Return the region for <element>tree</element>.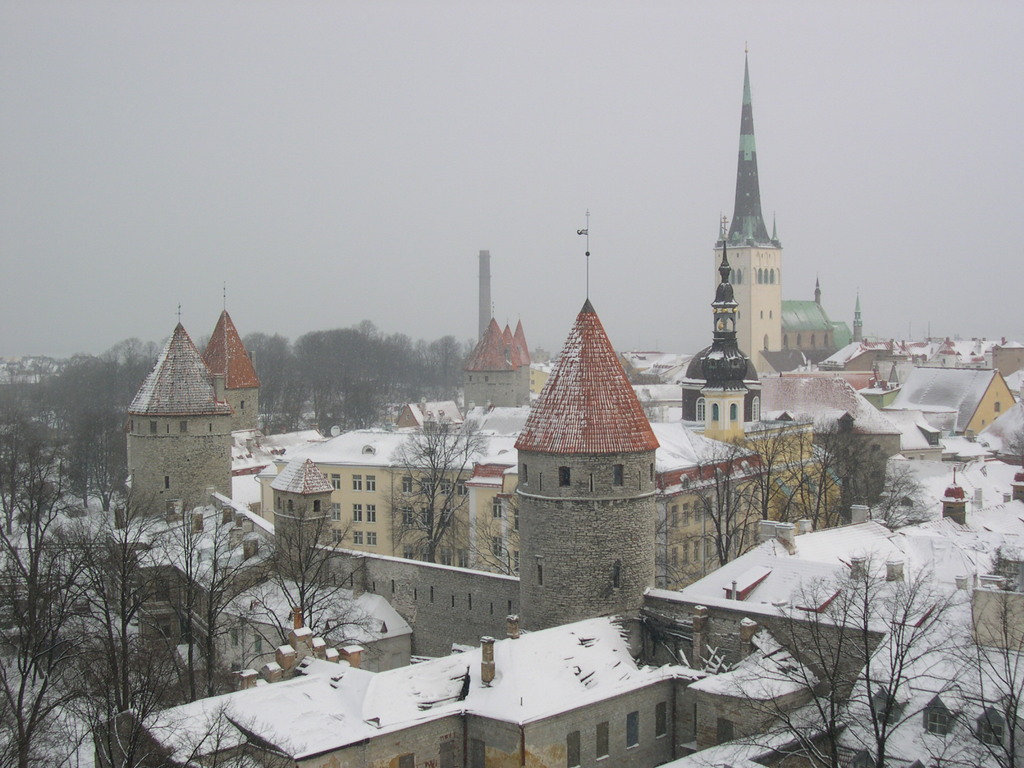
Rect(372, 412, 489, 569).
